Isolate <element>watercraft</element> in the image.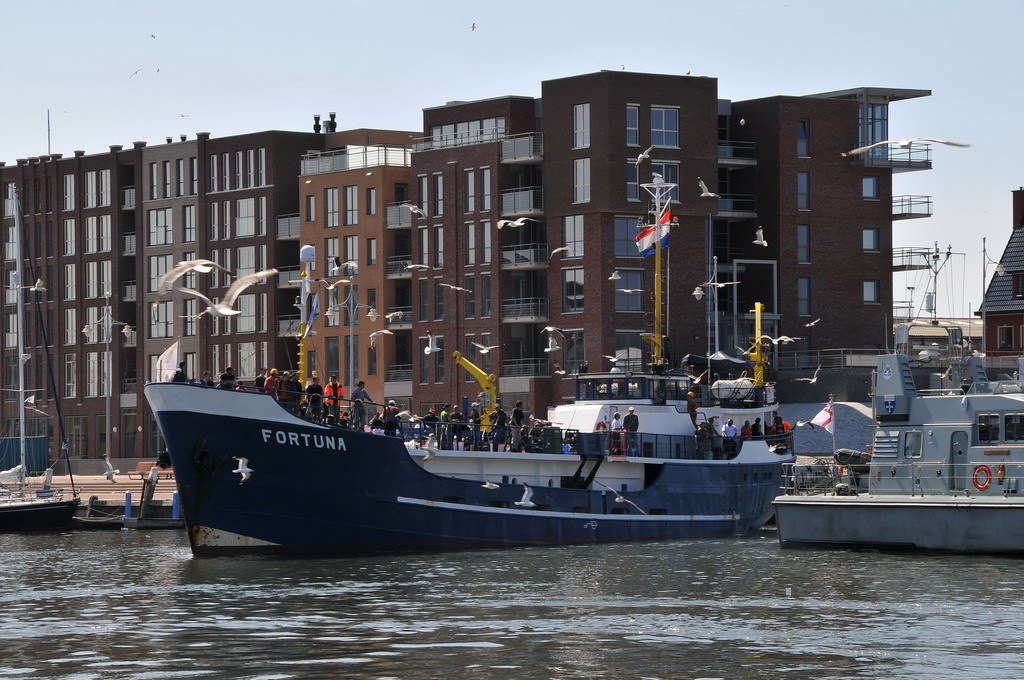
Isolated region: (left=0, top=179, right=85, bottom=534).
